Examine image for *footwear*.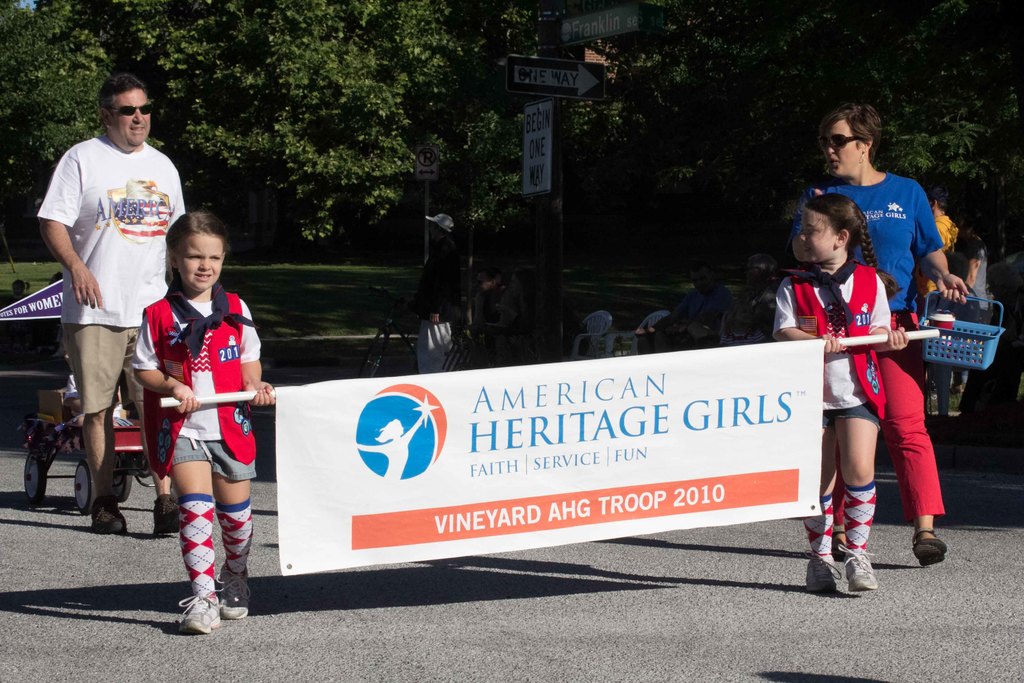
Examination result: (152,494,180,538).
